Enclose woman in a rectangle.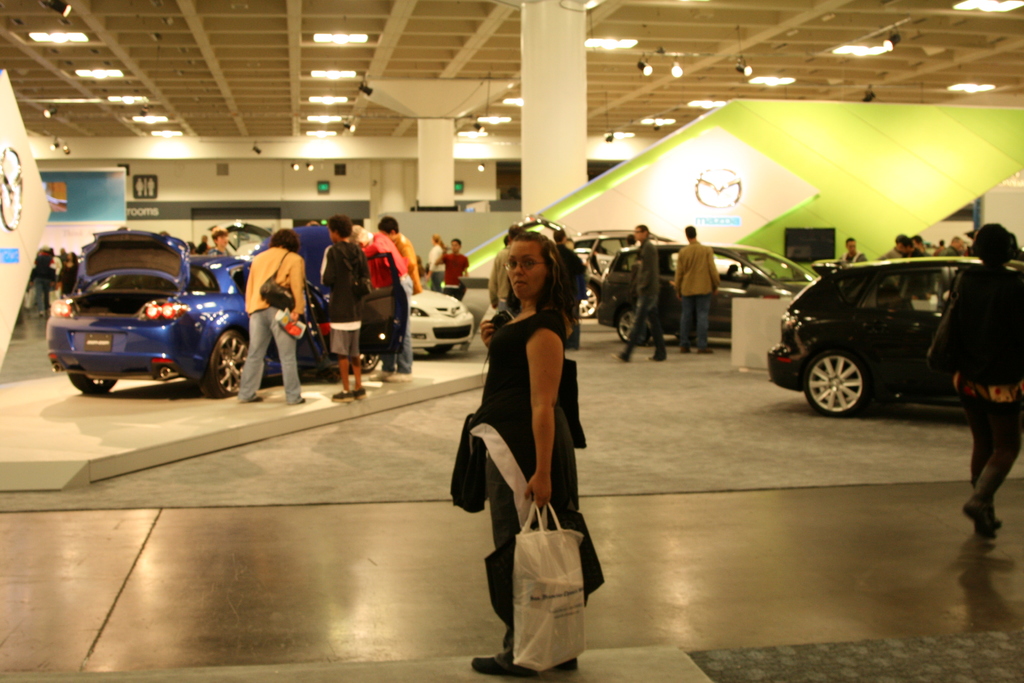
bbox(424, 233, 452, 292).
